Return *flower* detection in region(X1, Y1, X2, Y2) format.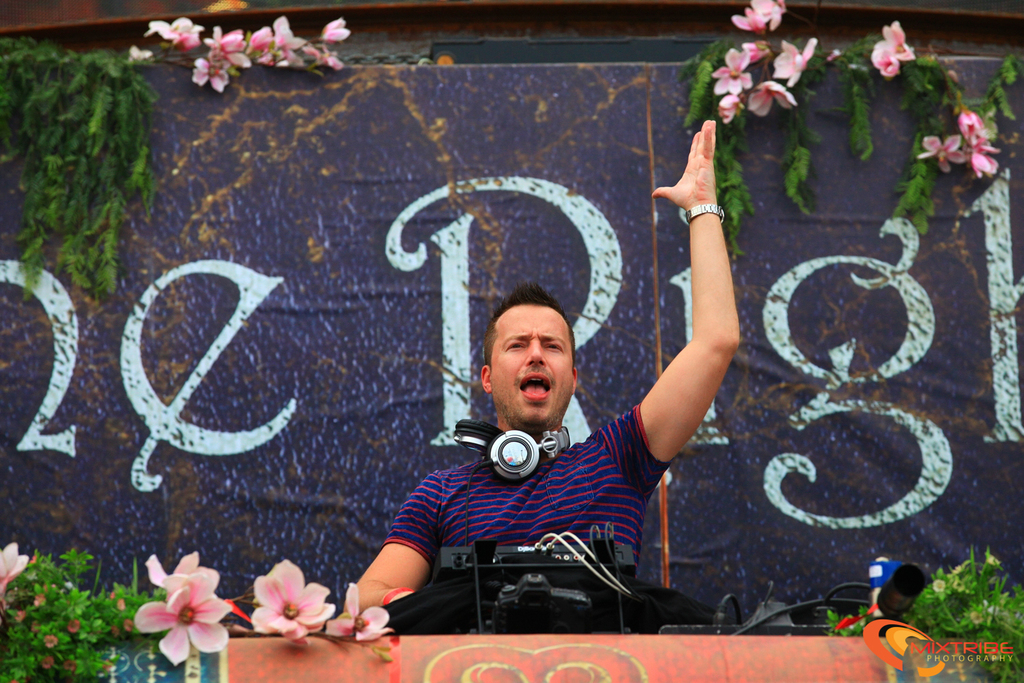
region(322, 579, 388, 647).
